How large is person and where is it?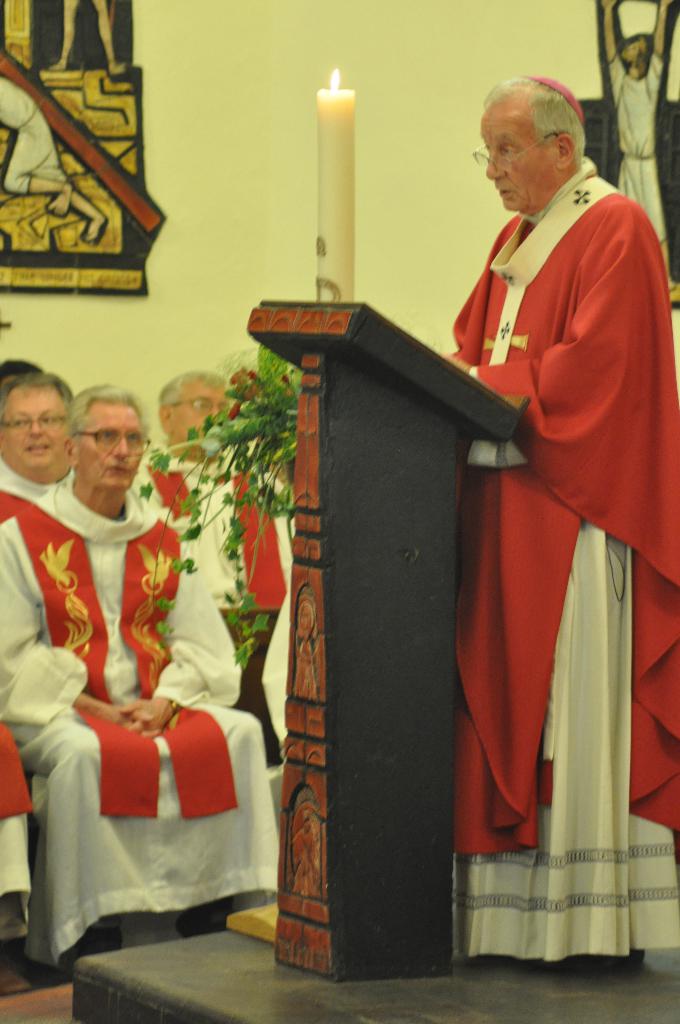
Bounding box: <region>449, 78, 679, 958</region>.
